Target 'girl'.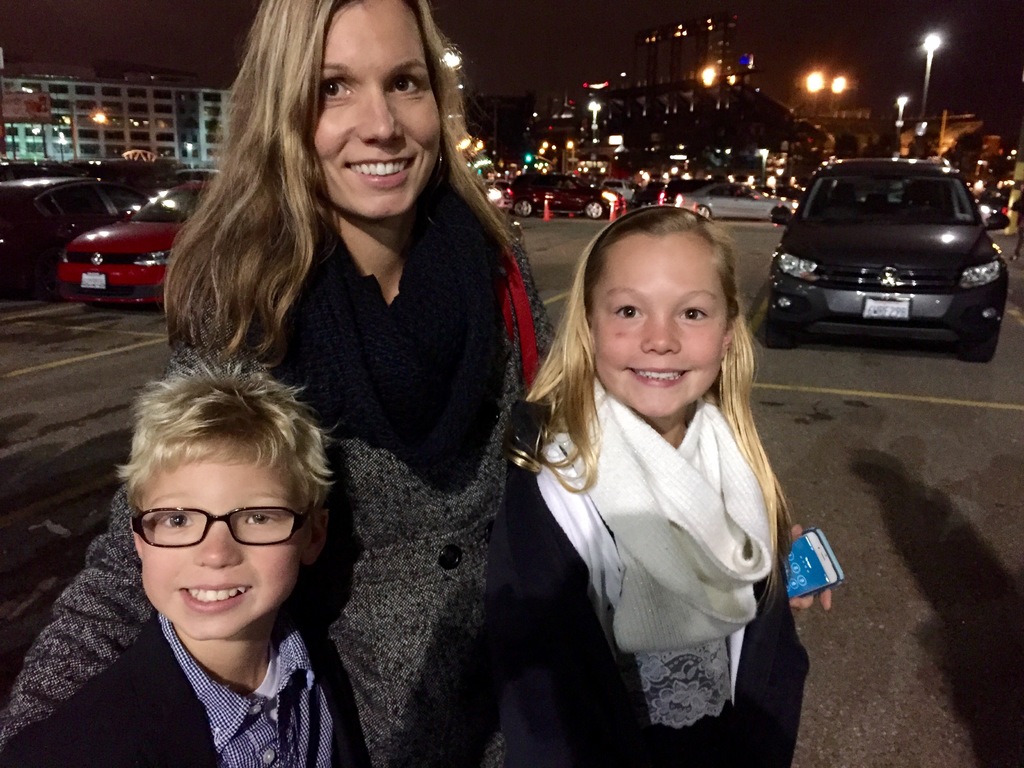
Target region: bbox=[0, 0, 561, 767].
